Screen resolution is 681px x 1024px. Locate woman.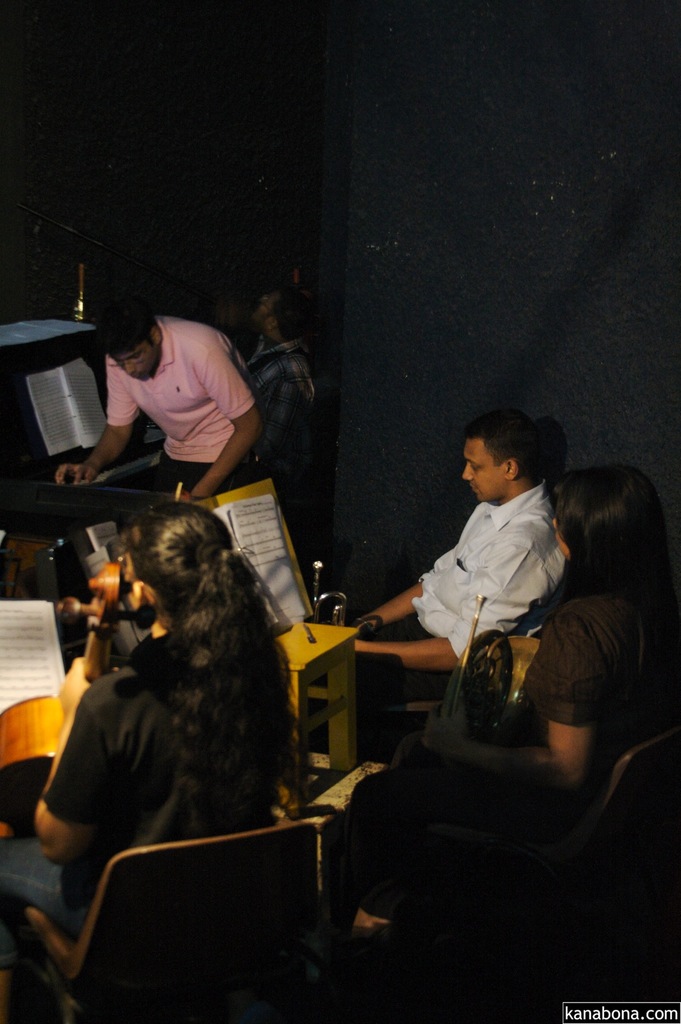
detection(500, 440, 672, 819).
